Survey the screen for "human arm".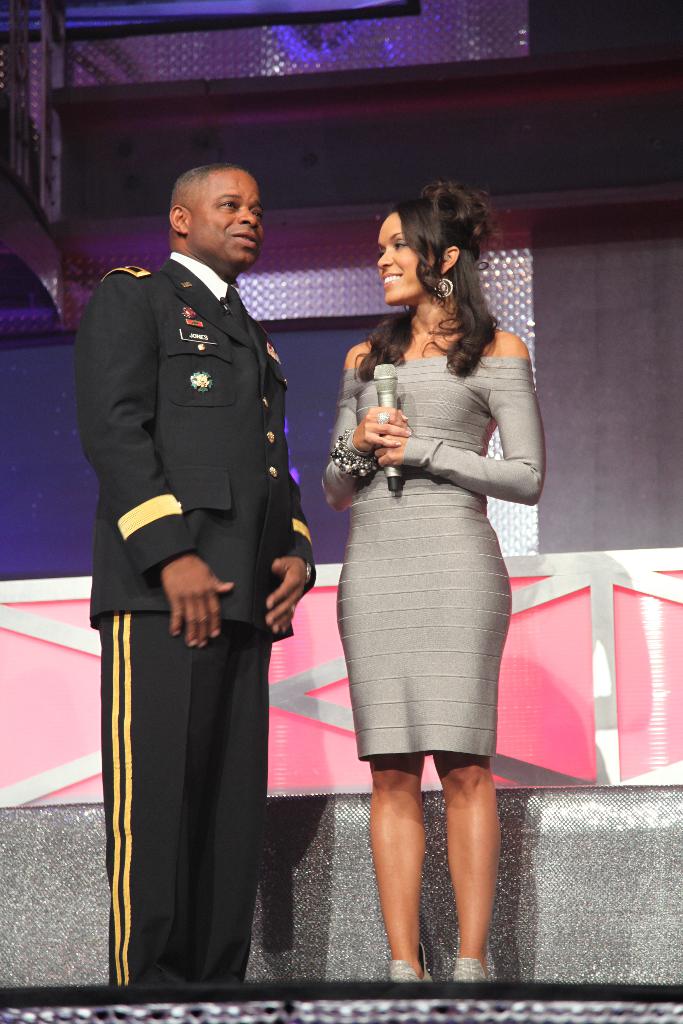
Survey found: [156,549,235,649].
